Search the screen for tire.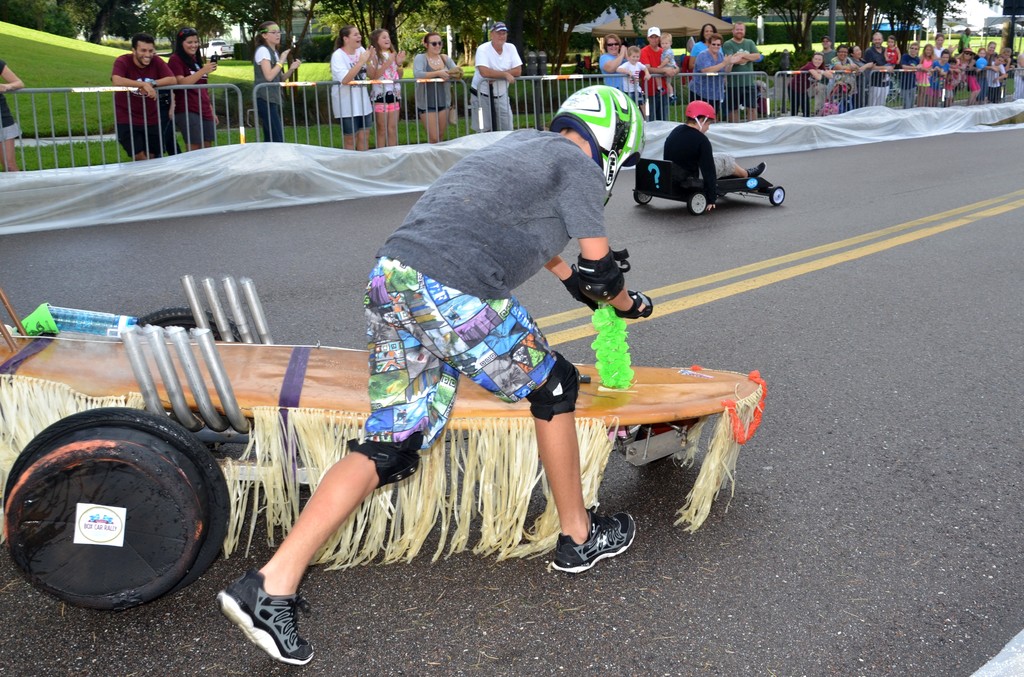
Found at [x1=11, y1=401, x2=248, y2=621].
